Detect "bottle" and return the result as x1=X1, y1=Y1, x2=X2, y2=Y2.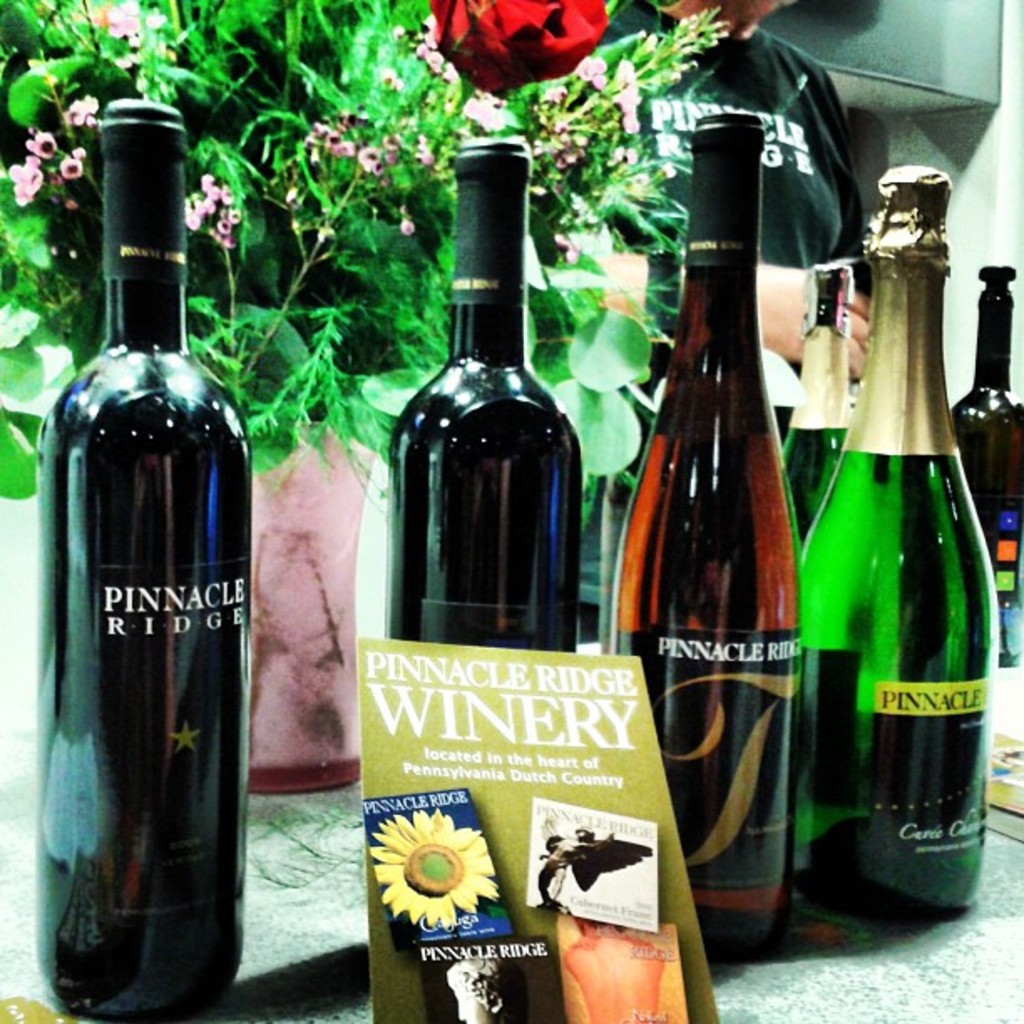
x1=609, y1=107, x2=801, y2=962.
